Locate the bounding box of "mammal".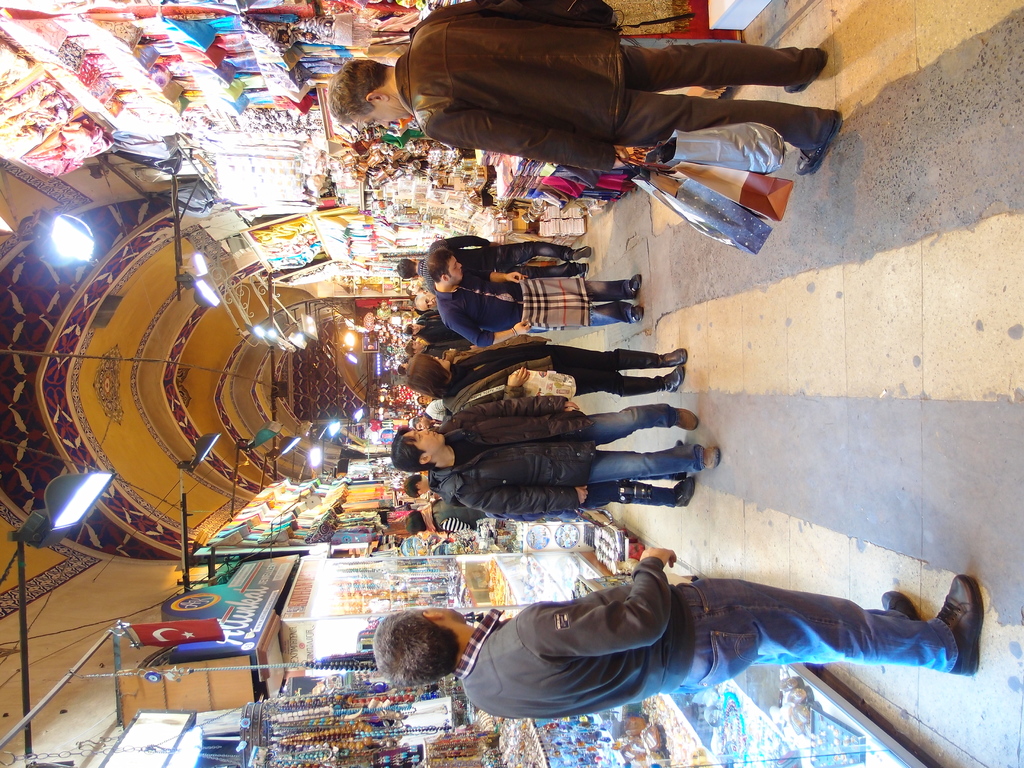
Bounding box: rect(394, 4, 794, 187).
